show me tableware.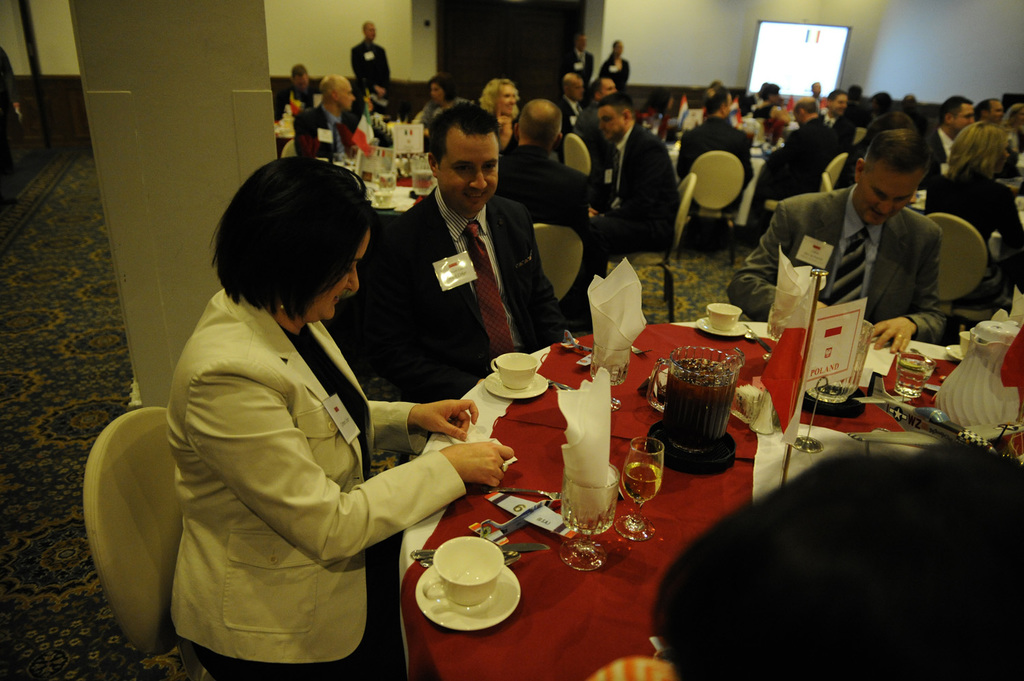
tableware is here: 413:535:531:635.
